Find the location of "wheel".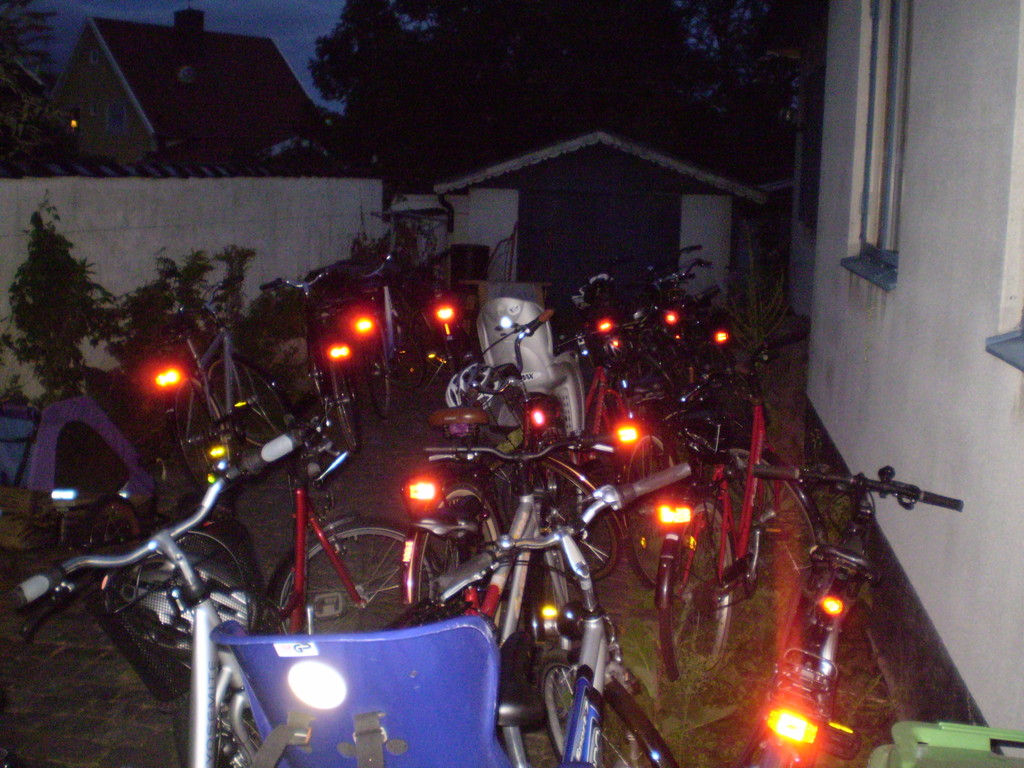
Location: 207/355/297/447.
